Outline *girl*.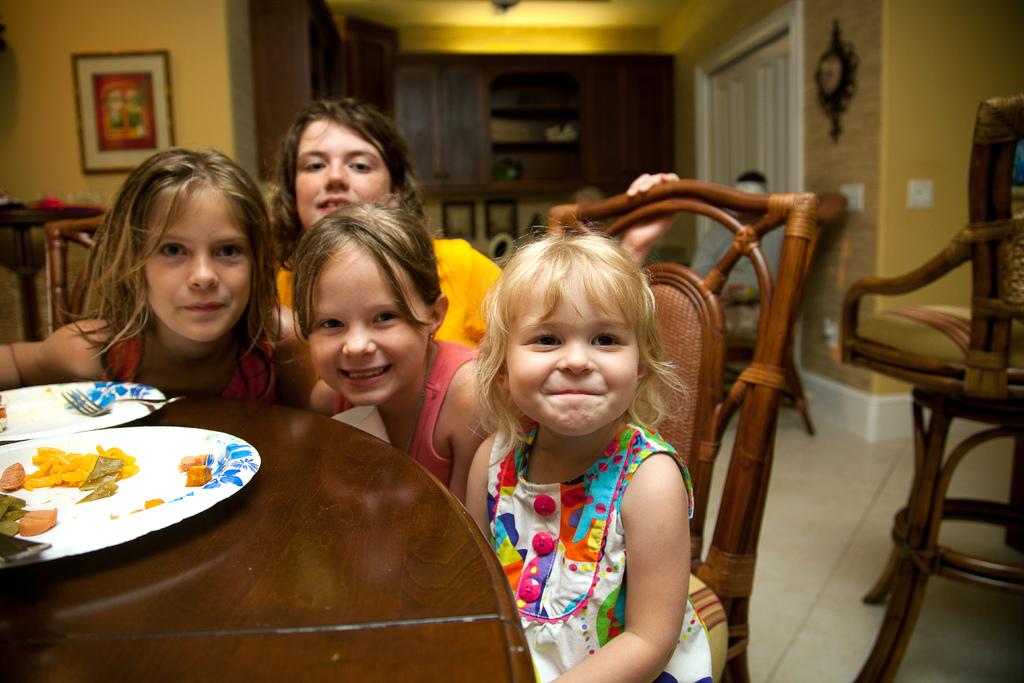
Outline: [x1=292, y1=190, x2=495, y2=502].
